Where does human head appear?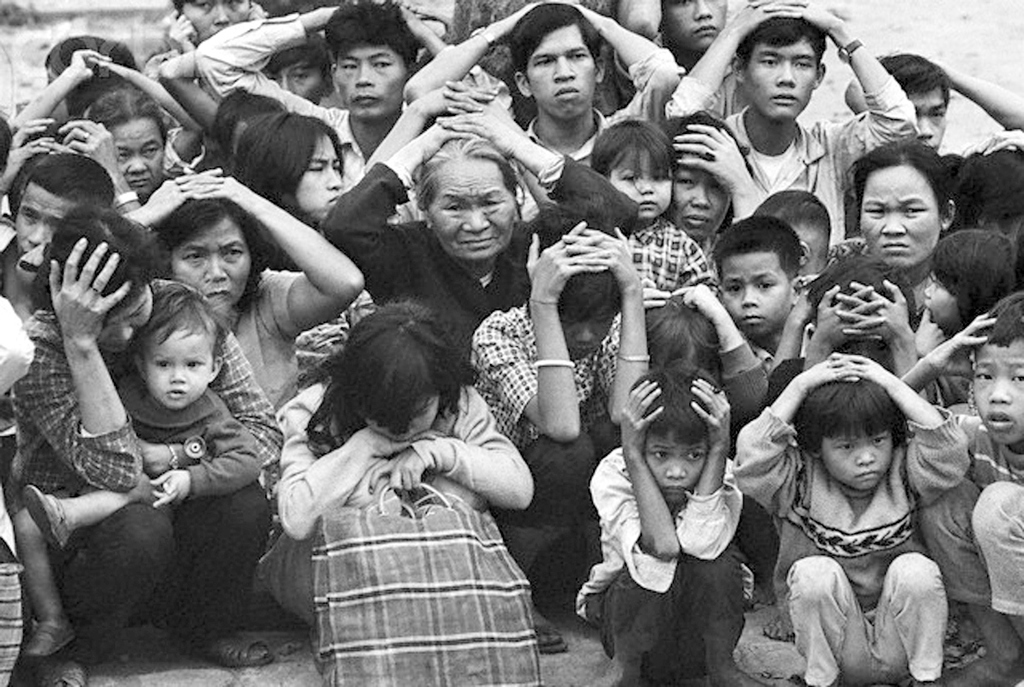
Appears at 651, 0, 728, 49.
